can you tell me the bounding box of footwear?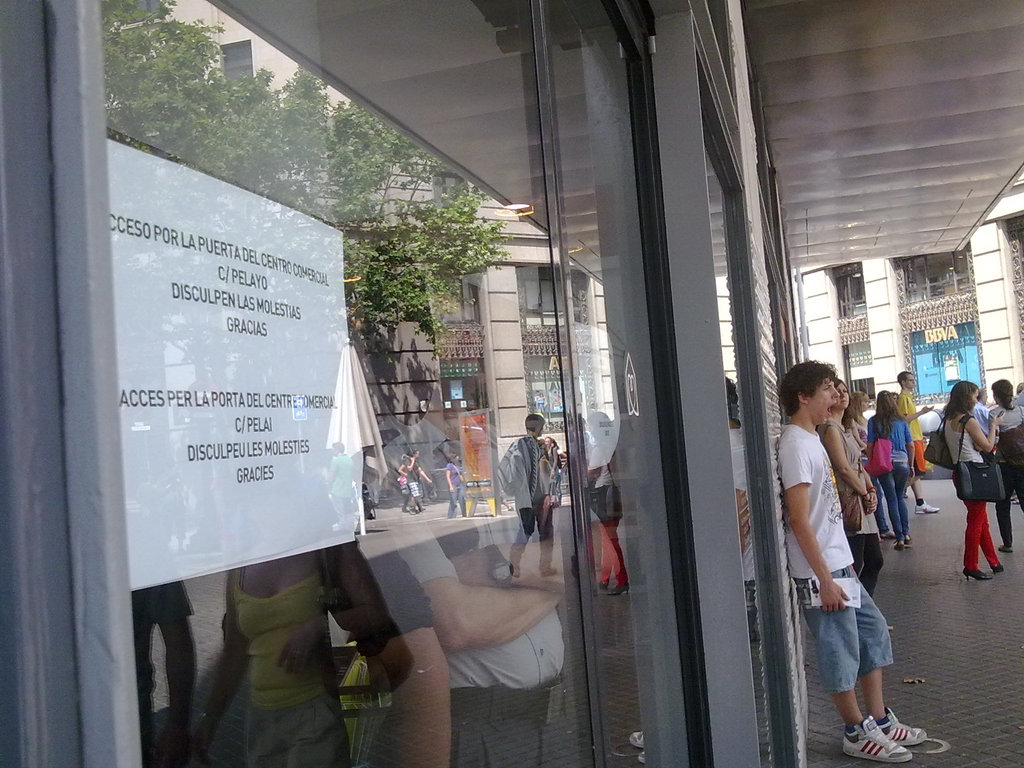
BBox(997, 543, 1011, 556).
